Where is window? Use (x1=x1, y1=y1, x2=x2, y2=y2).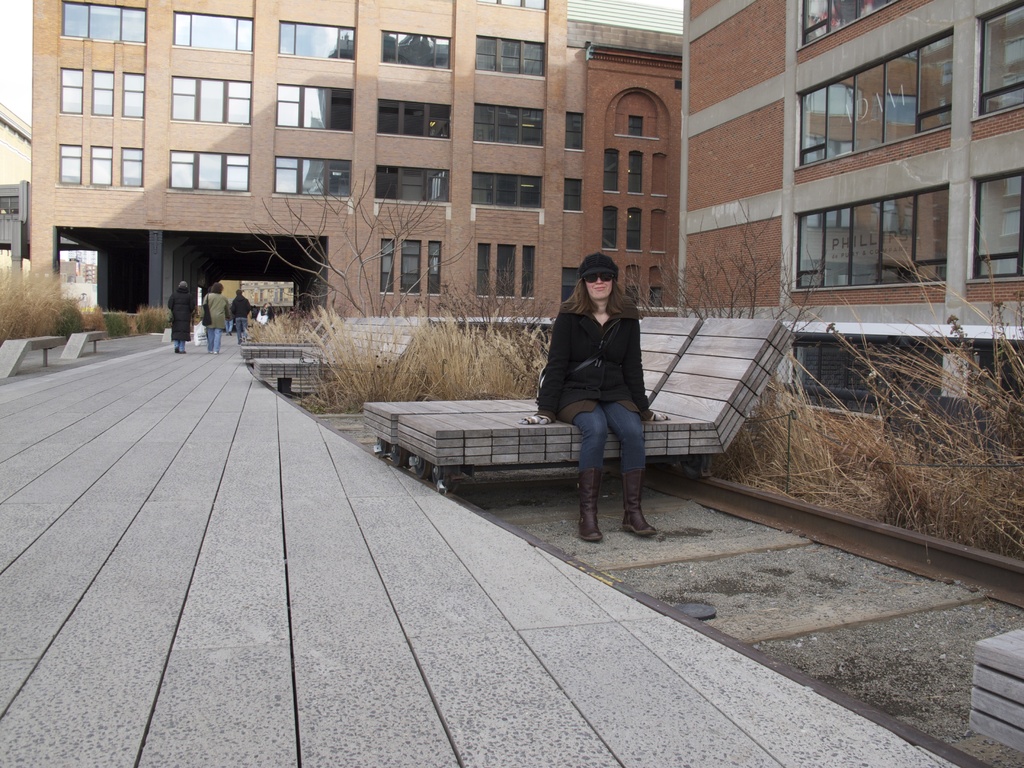
(x1=972, y1=175, x2=1023, y2=278).
